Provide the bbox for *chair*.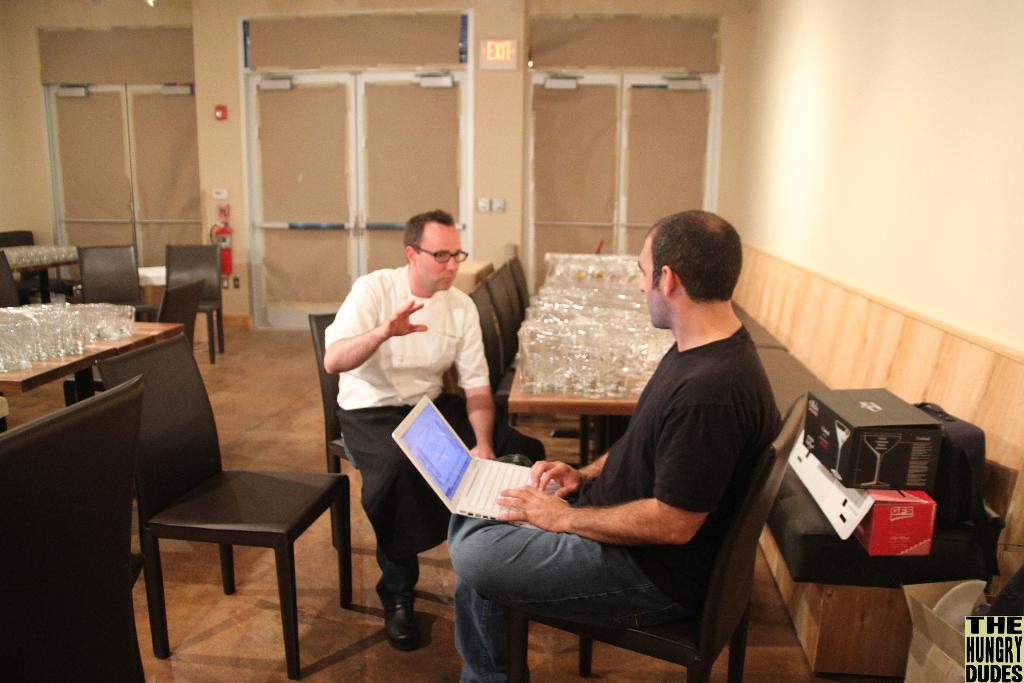
{"left": 0, "top": 252, "right": 36, "bottom": 307}.
